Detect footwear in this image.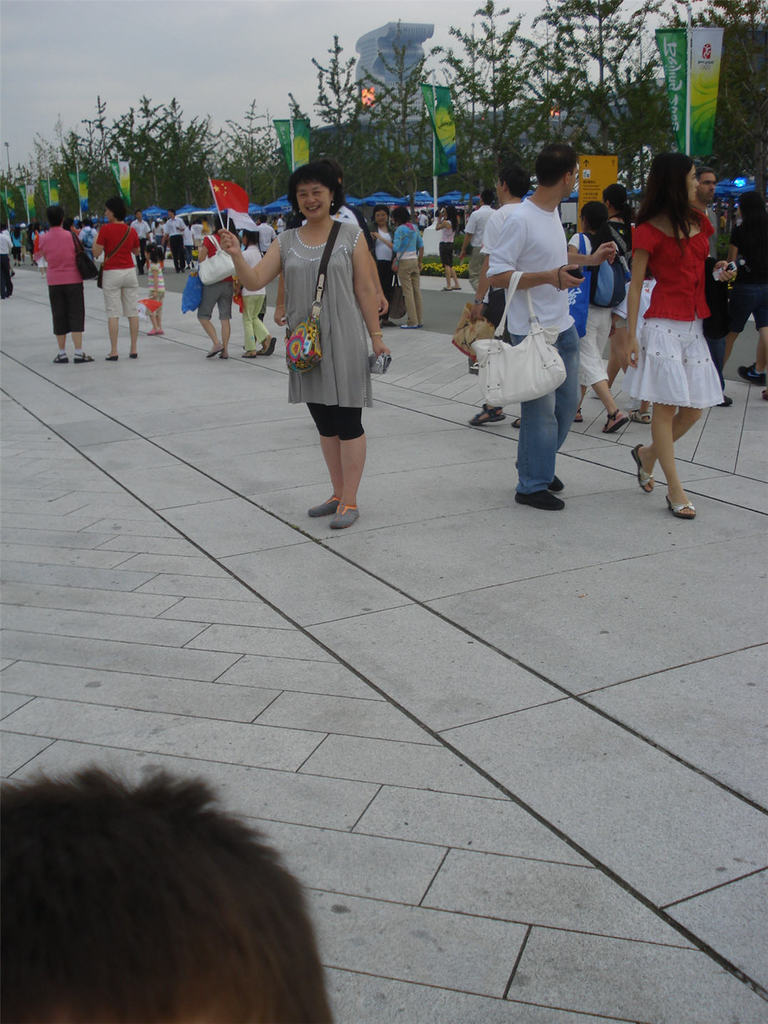
Detection: locate(205, 344, 225, 361).
